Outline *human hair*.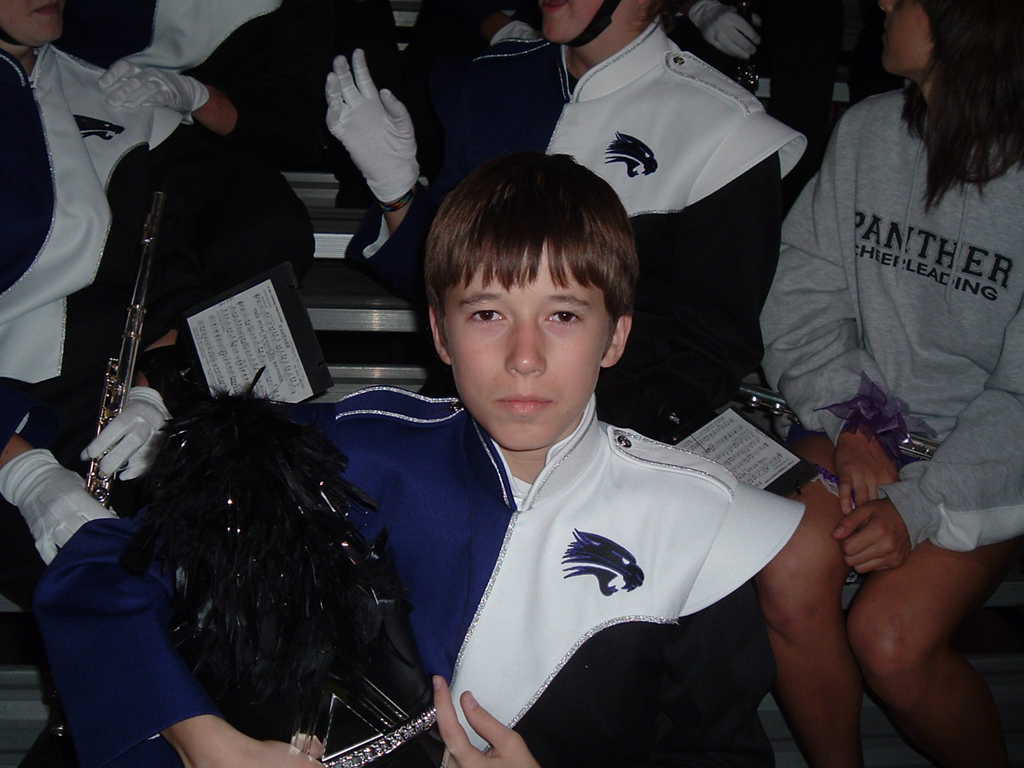
Outline: pyautogui.locateOnScreen(633, 0, 663, 33).
